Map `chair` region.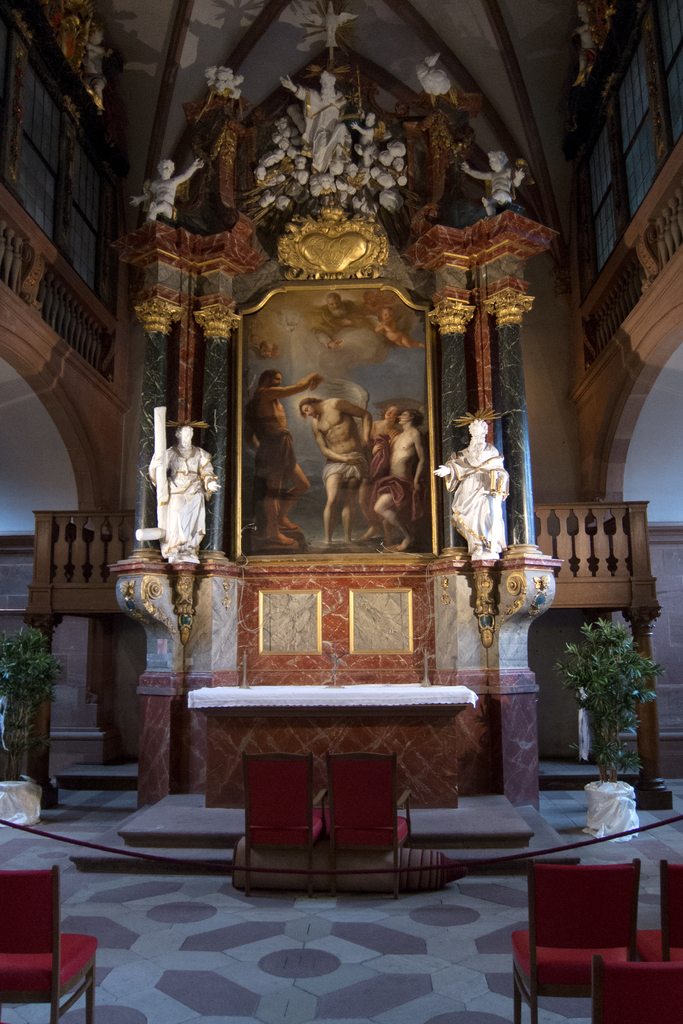
Mapped to bbox(507, 854, 639, 1015).
